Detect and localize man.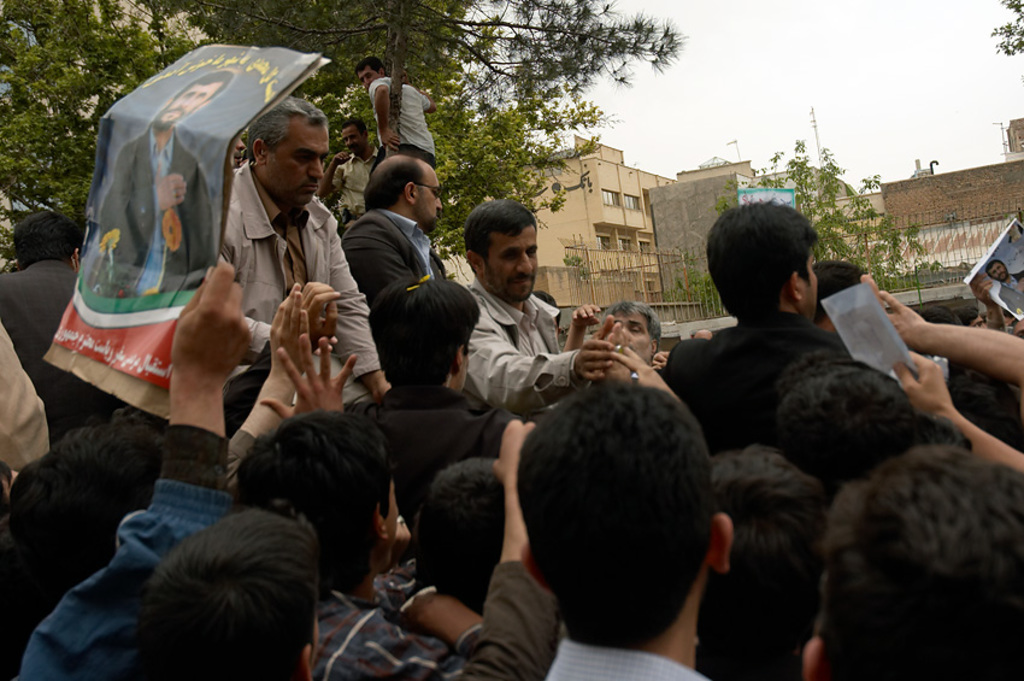
Localized at [x1=584, y1=298, x2=665, y2=370].
